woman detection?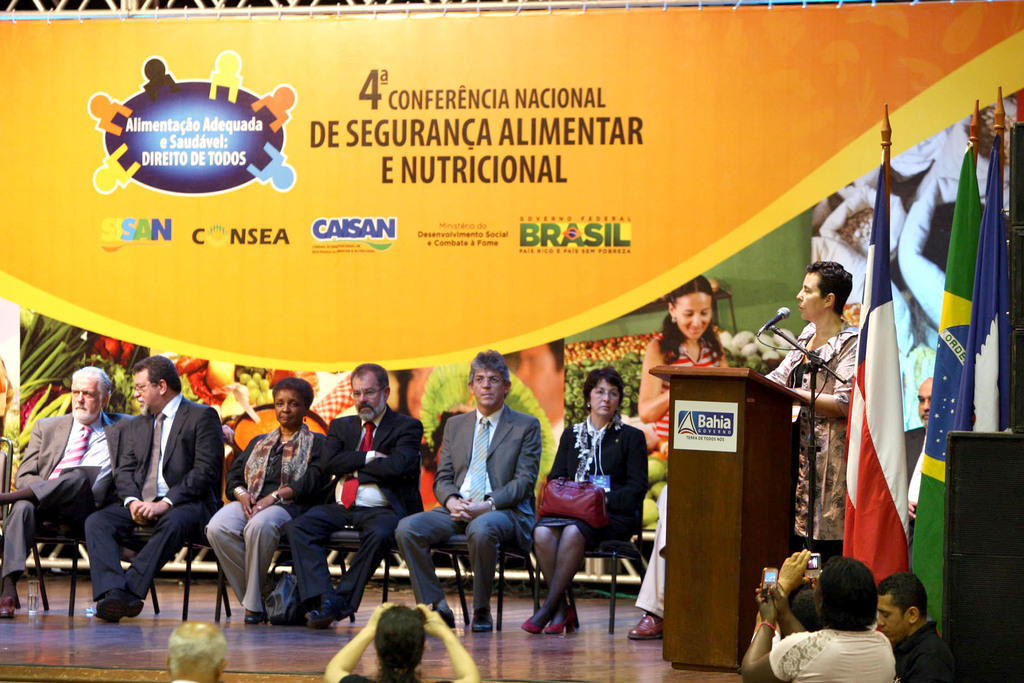
bbox(325, 600, 477, 682)
